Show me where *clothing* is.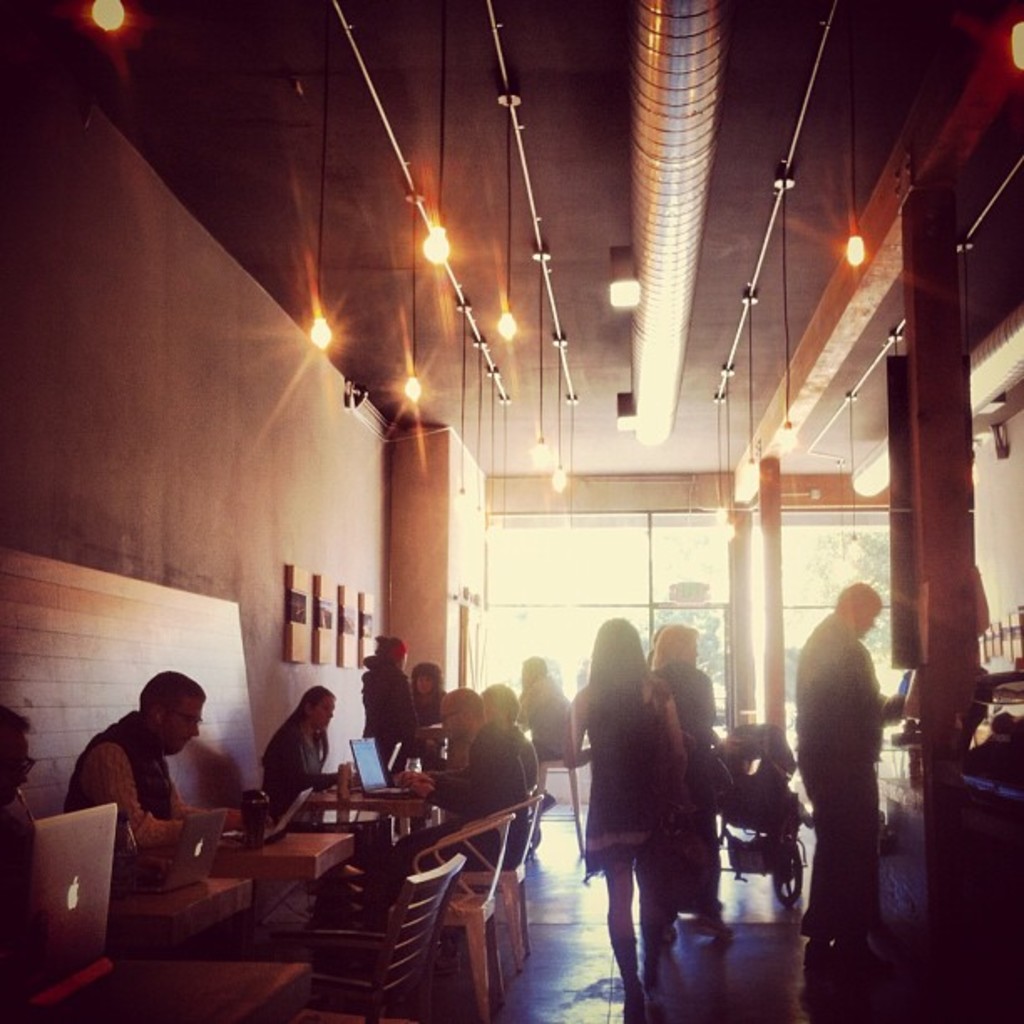
*clothing* is at pyautogui.locateOnScreen(632, 676, 713, 927).
